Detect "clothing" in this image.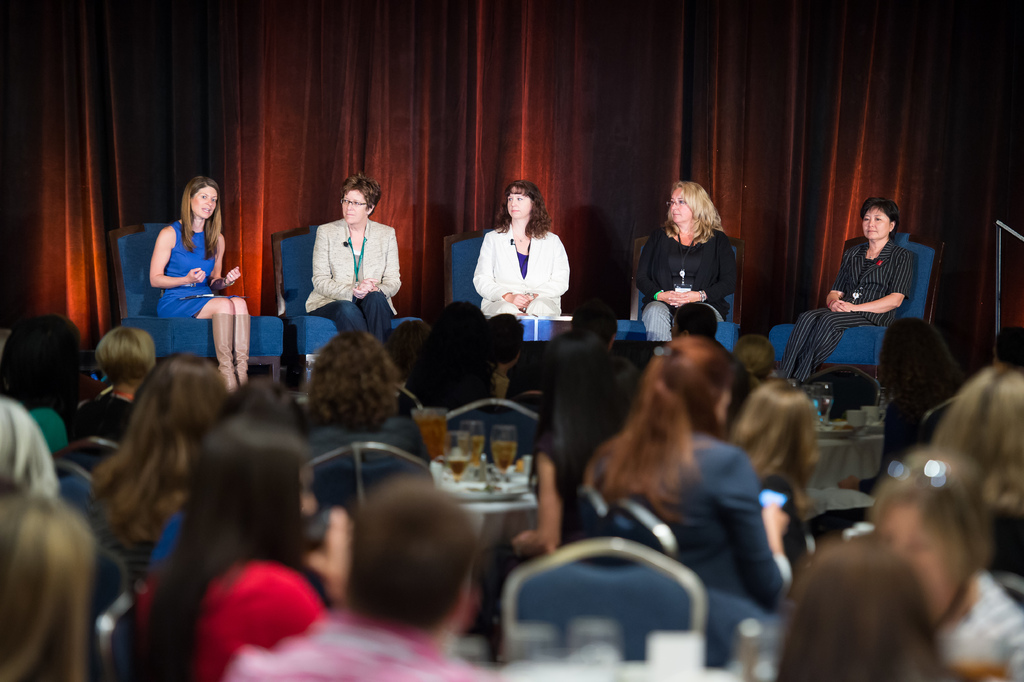
Detection: BBox(488, 369, 516, 404).
